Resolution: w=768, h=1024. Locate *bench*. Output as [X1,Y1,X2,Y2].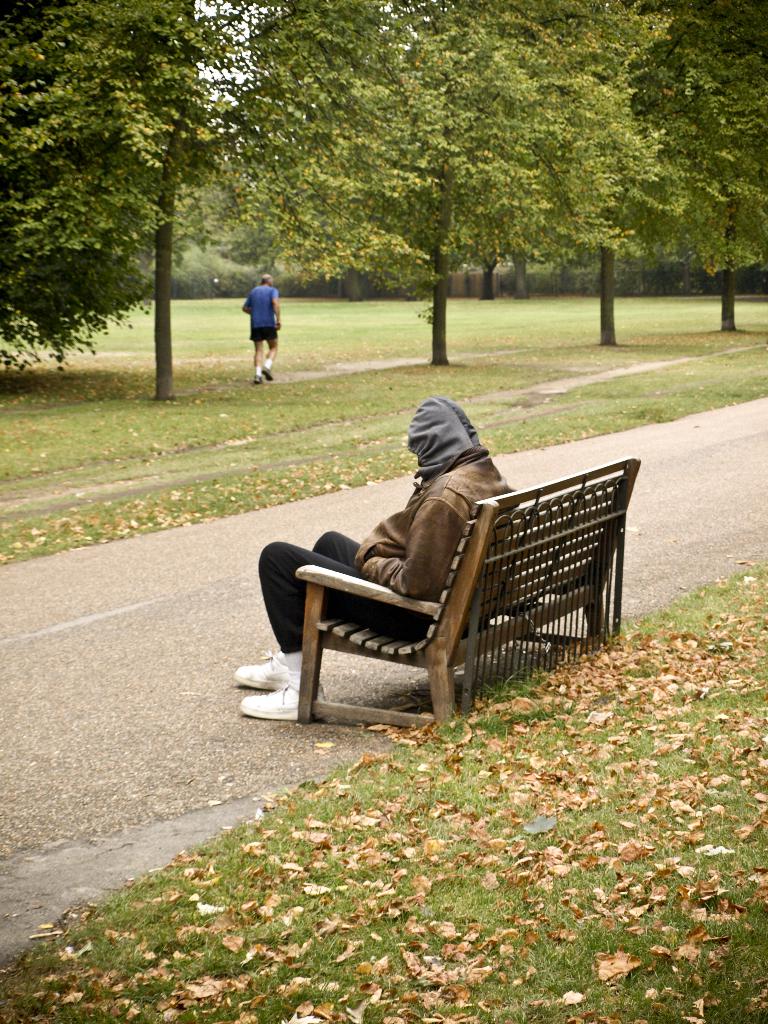
[295,457,640,729].
